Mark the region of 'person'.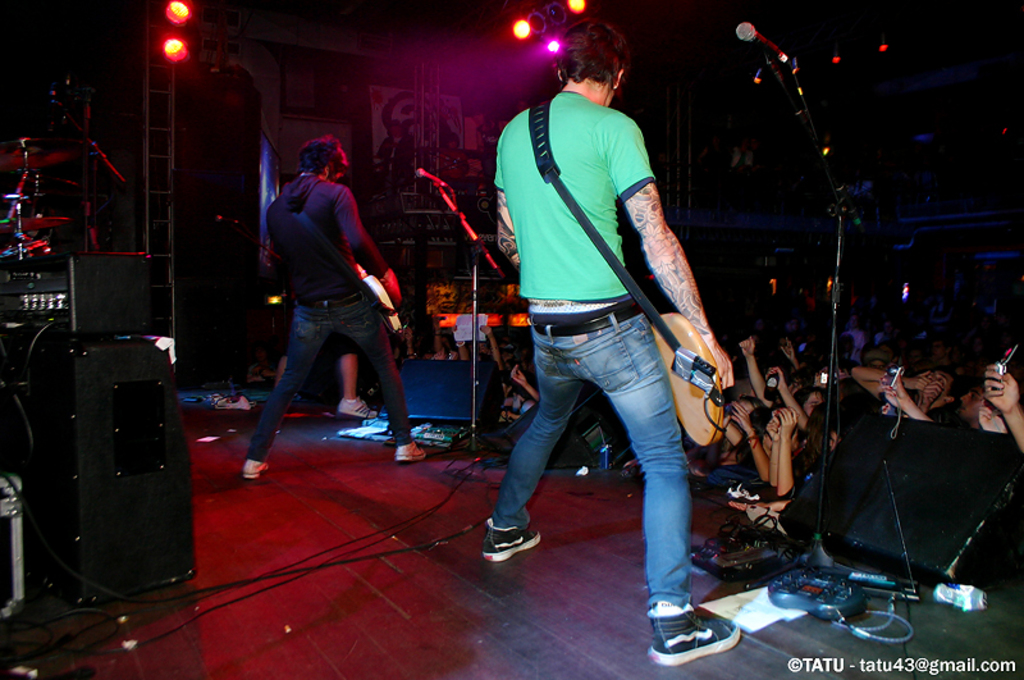
Region: rect(37, 111, 125, 252).
